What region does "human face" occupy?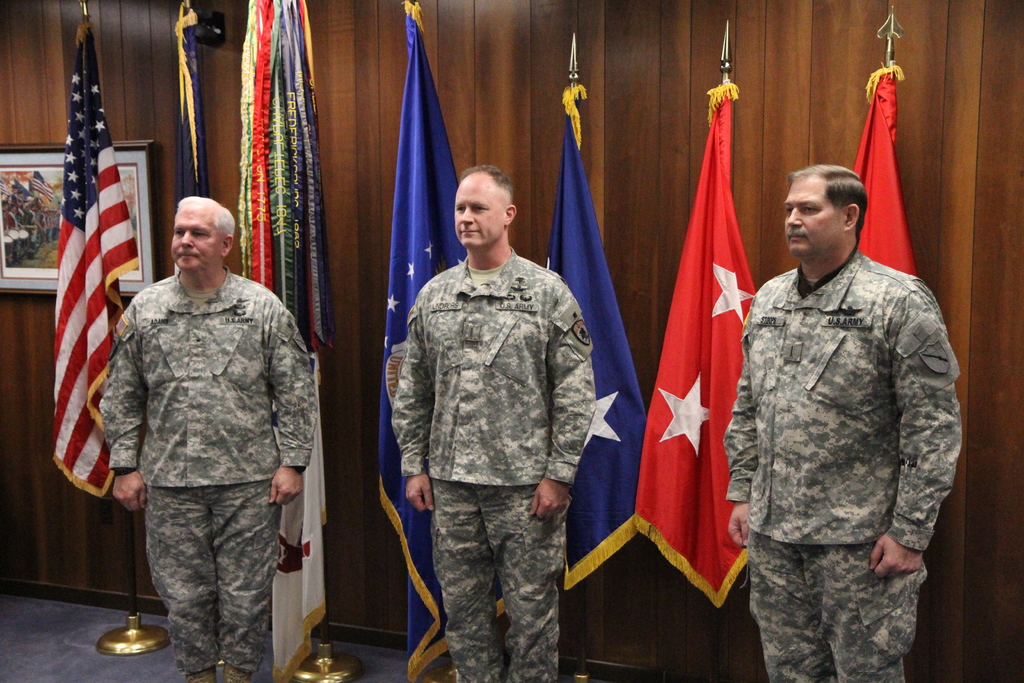
165:207:223:276.
